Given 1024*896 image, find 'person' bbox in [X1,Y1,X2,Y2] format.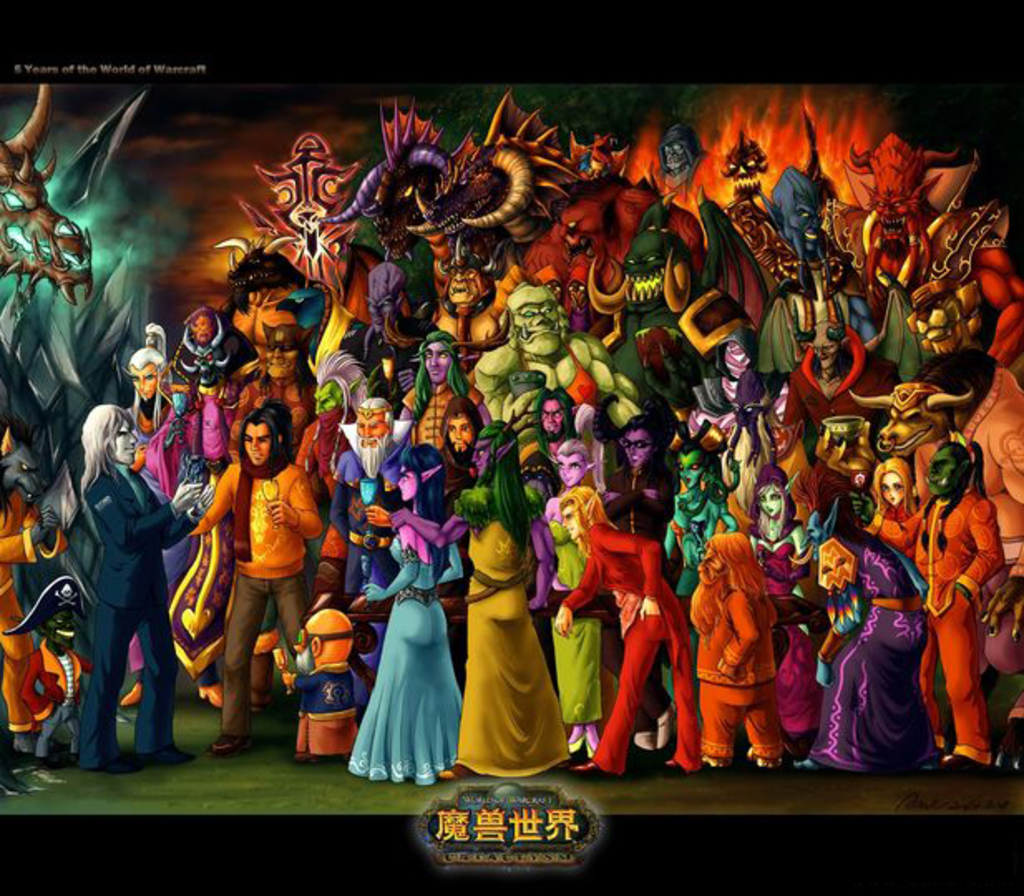
[689,513,795,778].
